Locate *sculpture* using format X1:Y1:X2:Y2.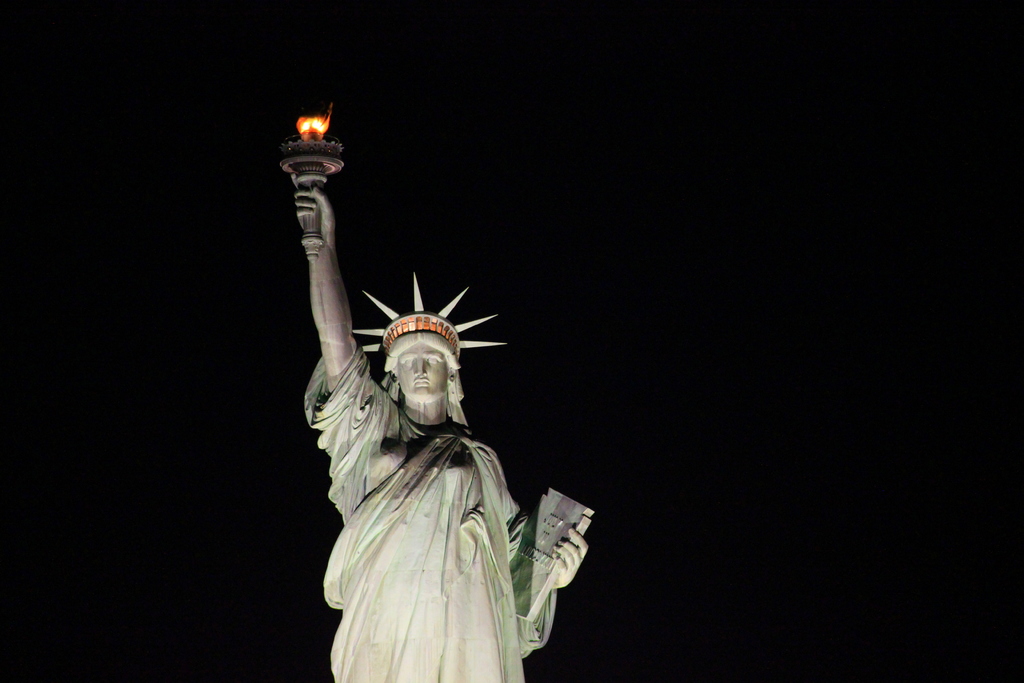
282:100:597:682.
